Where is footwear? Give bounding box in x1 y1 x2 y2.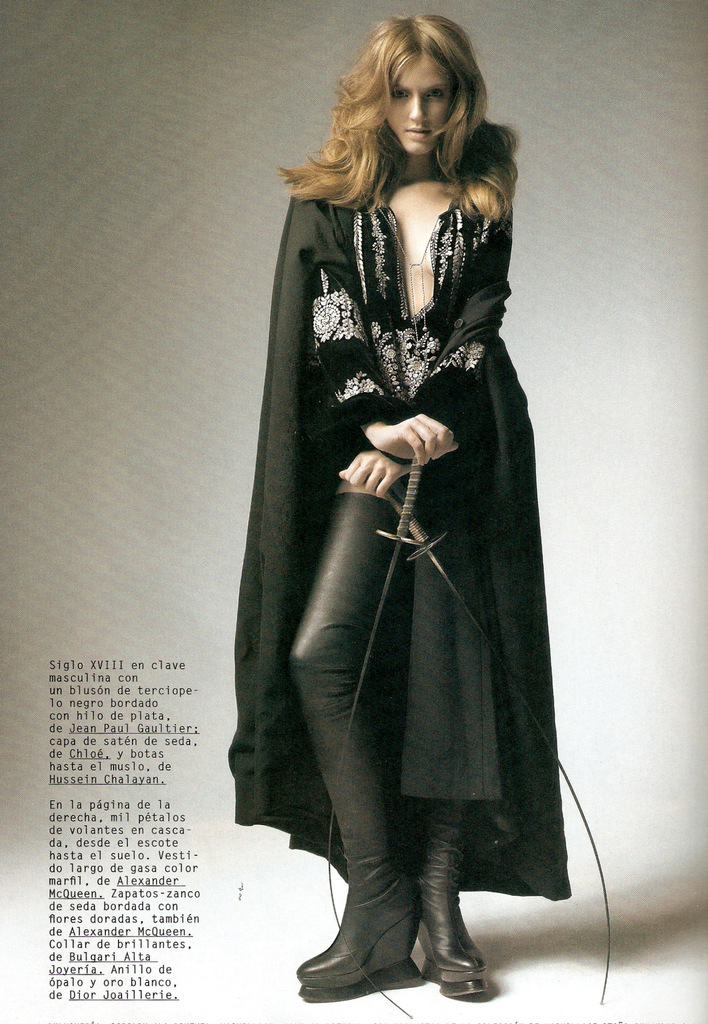
294 863 420 1000.
